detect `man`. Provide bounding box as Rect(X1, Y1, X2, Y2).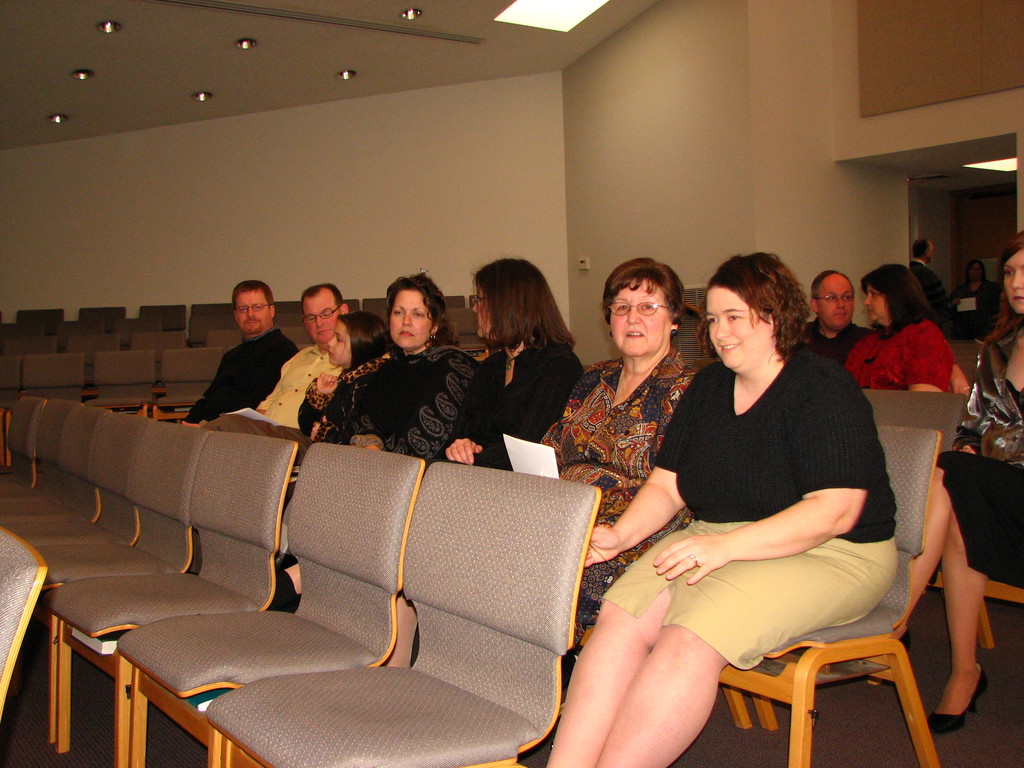
Rect(797, 270, 870, 362).
